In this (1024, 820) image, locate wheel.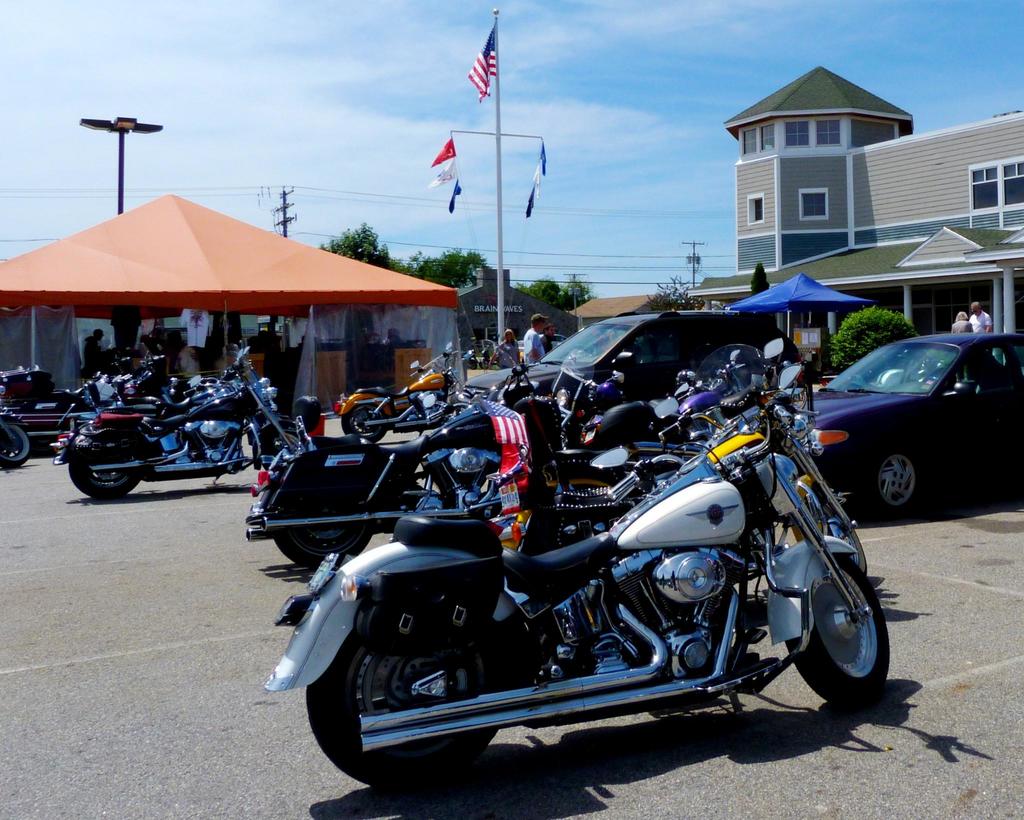
Bounding box: Rect(272, 510, 372, 570).
